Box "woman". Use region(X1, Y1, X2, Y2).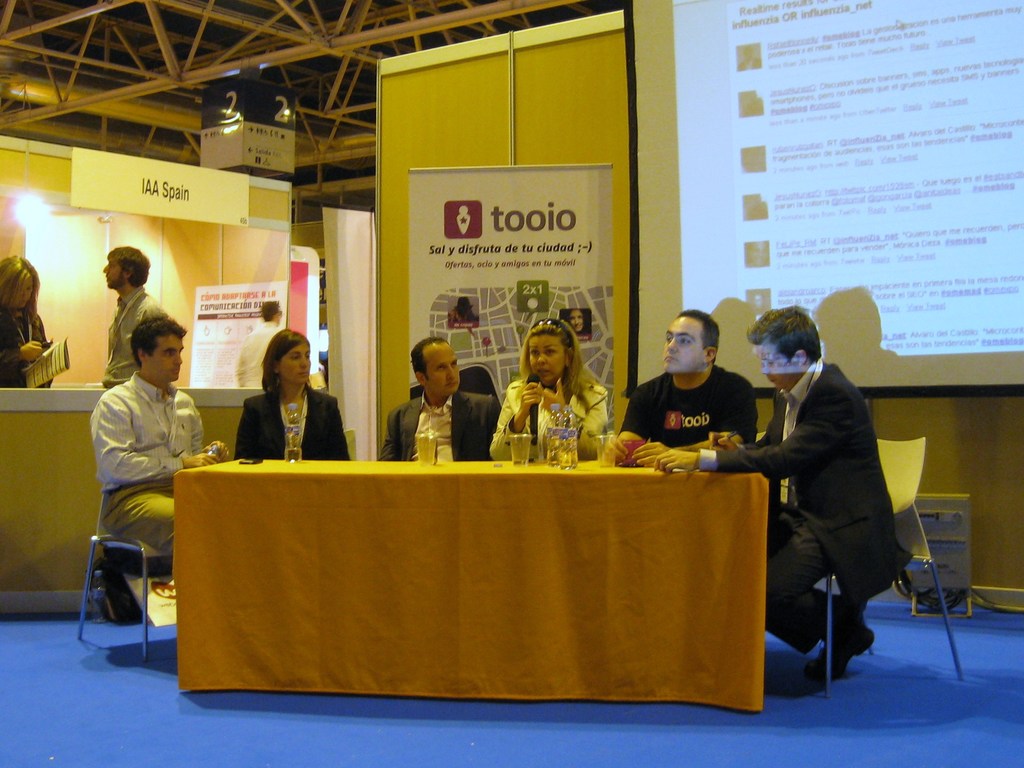
region(232, 324, 355, 460).
